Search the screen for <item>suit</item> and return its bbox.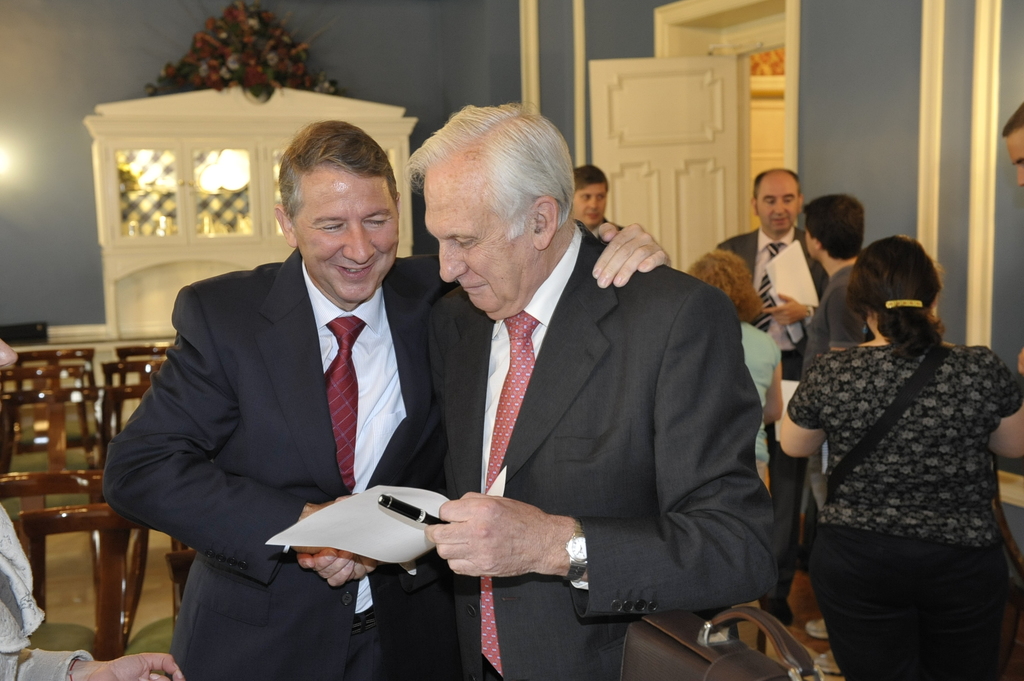
Found: (716,230,832,605).
